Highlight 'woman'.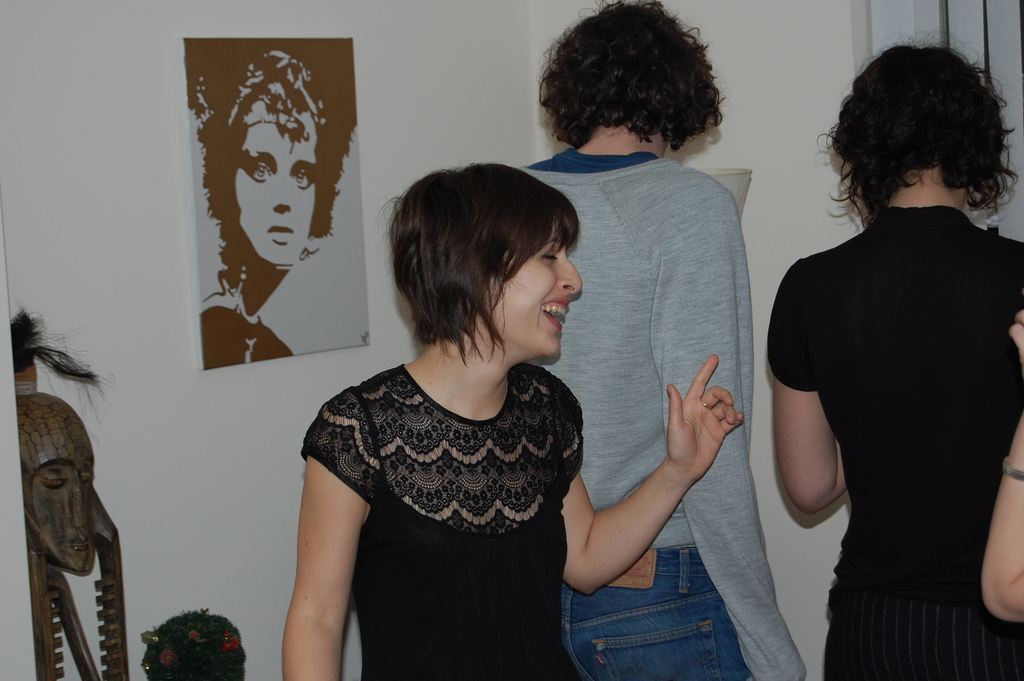
Highlighted region: {"left": 519, "top": 0, "right": 810, "bottom": 680}.
